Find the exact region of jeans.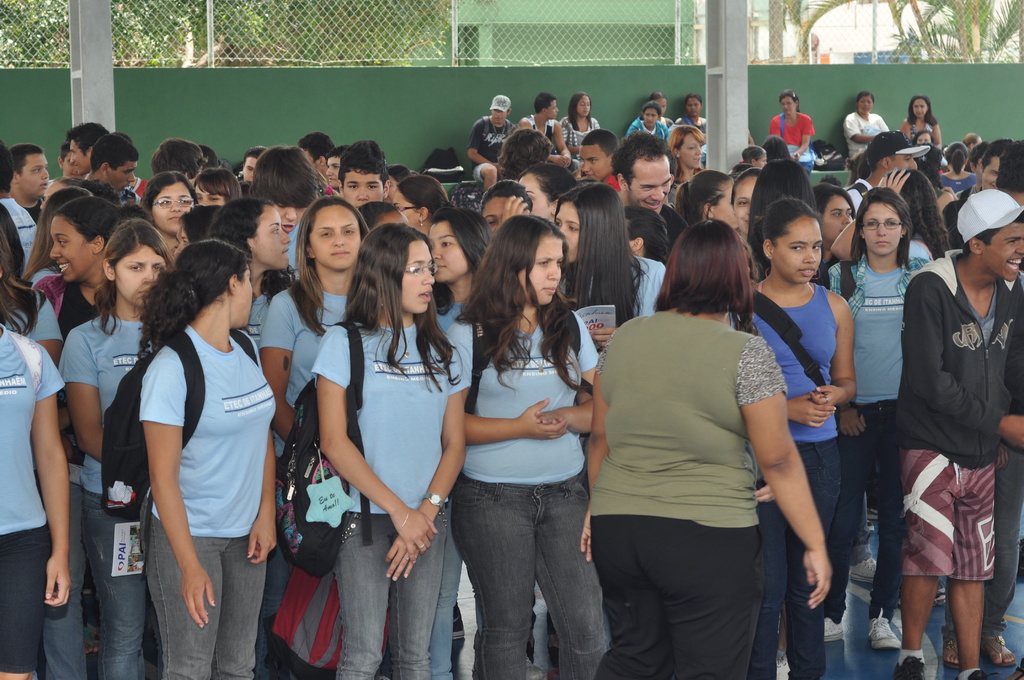
Exact region: crop(335, 513, 450, 679).
